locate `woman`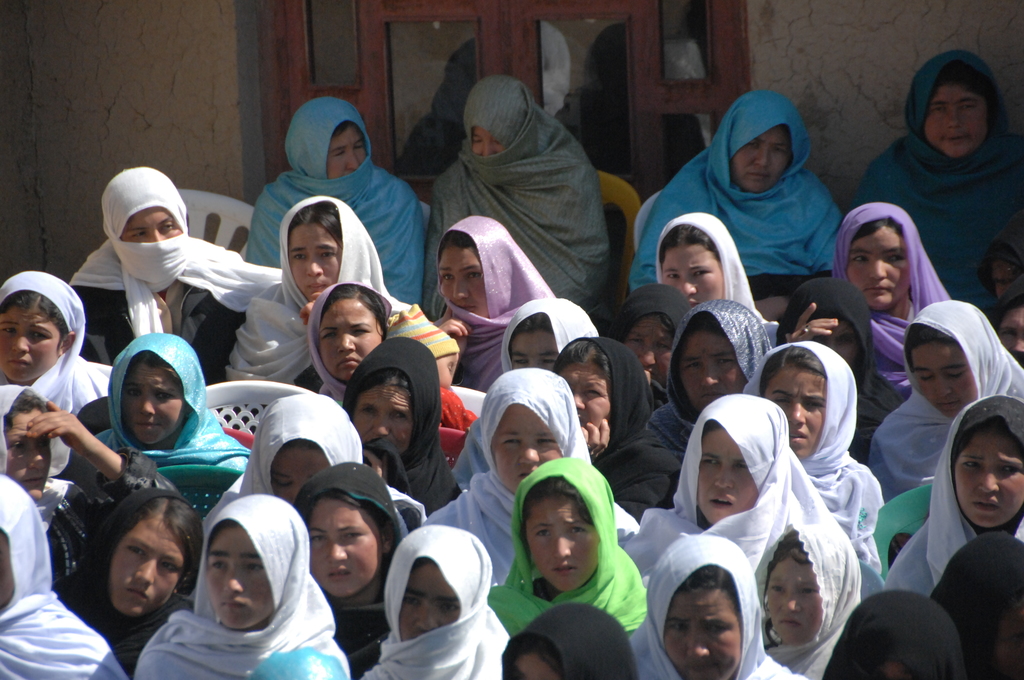
pyautogui.locateOnScreen(138, 489, 363, 679)
